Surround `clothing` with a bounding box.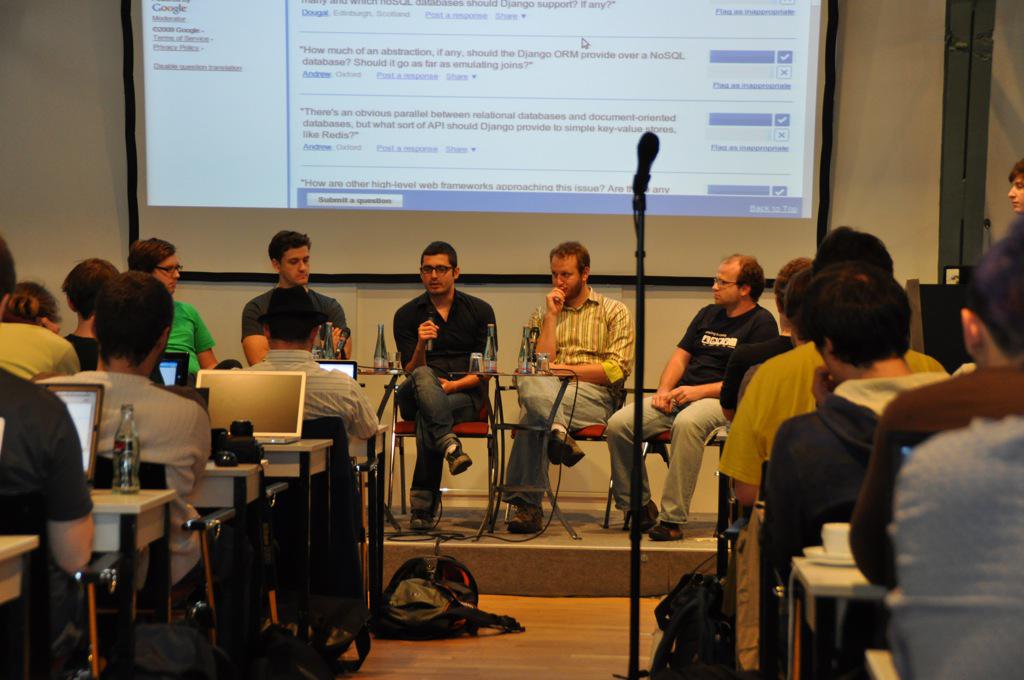
x1=757, y1=365, x2=920, y2=571.
